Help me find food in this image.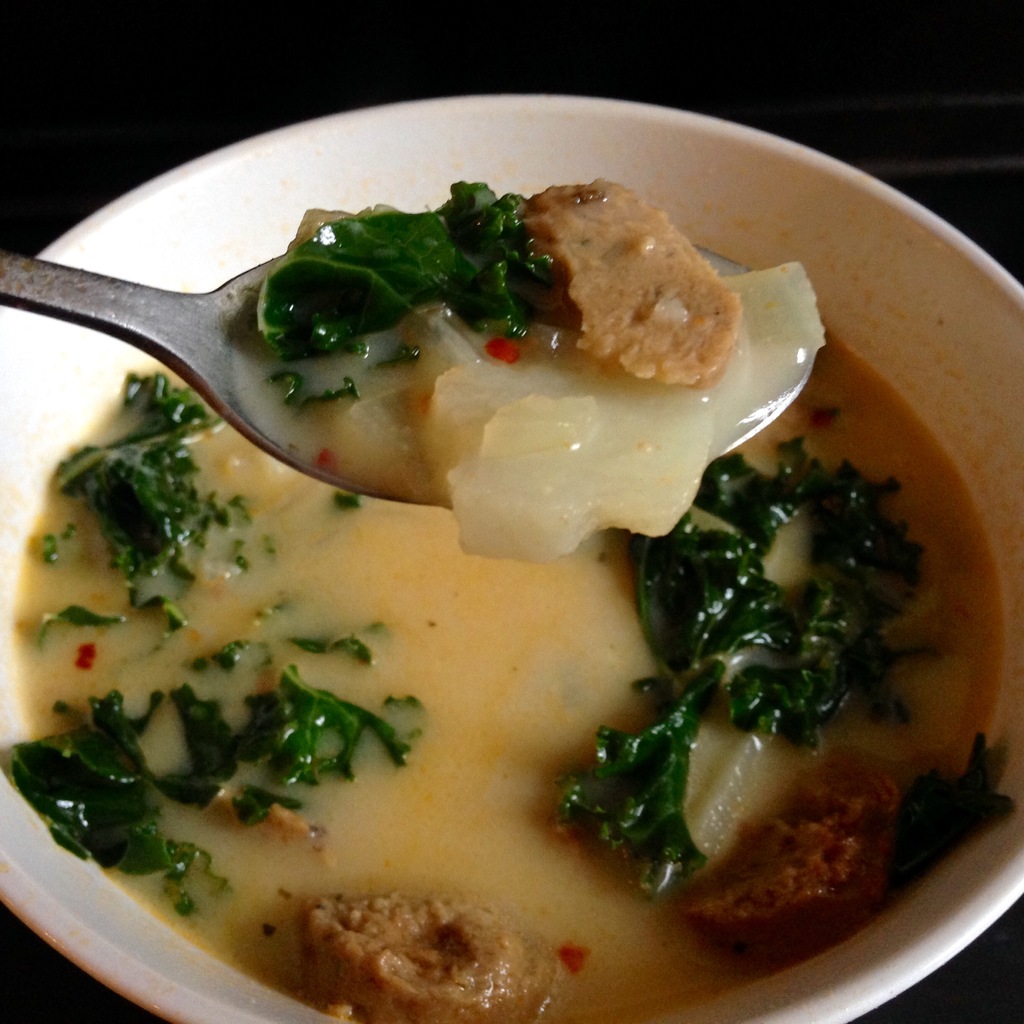
Found it: [54, 128, 933, 970].
